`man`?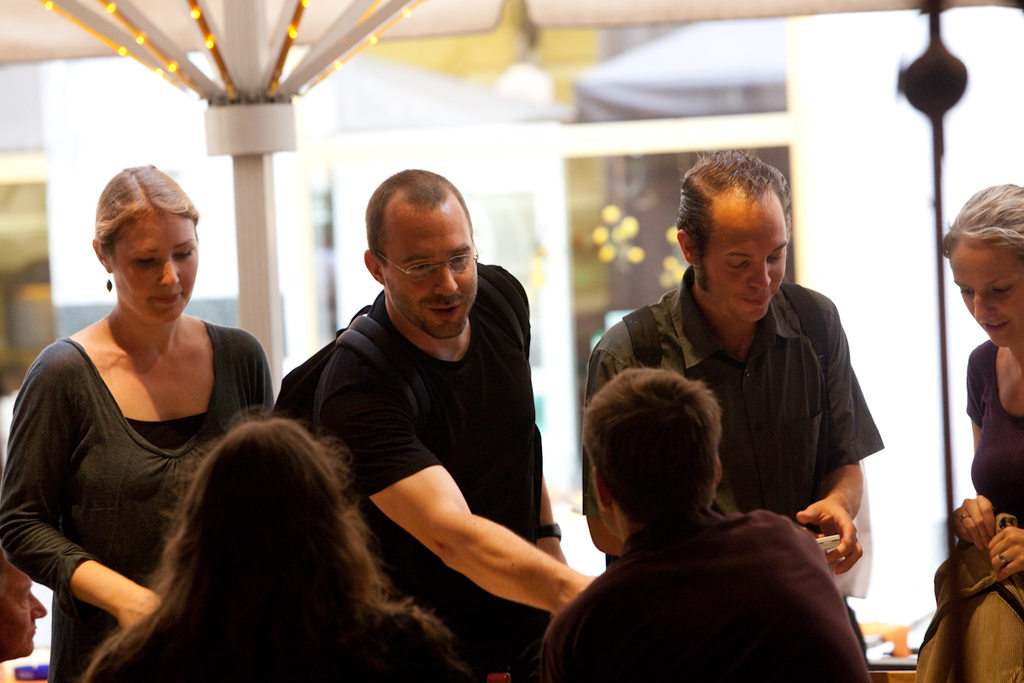
region(538, 367, 873, 682)
